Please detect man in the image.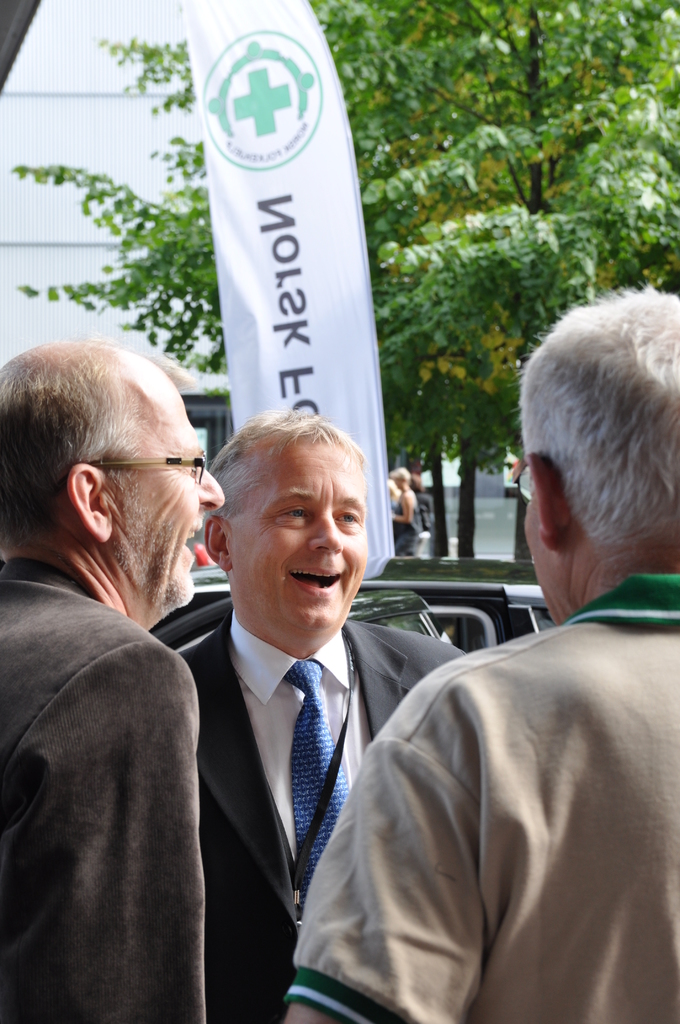
0,326,214,1023.
